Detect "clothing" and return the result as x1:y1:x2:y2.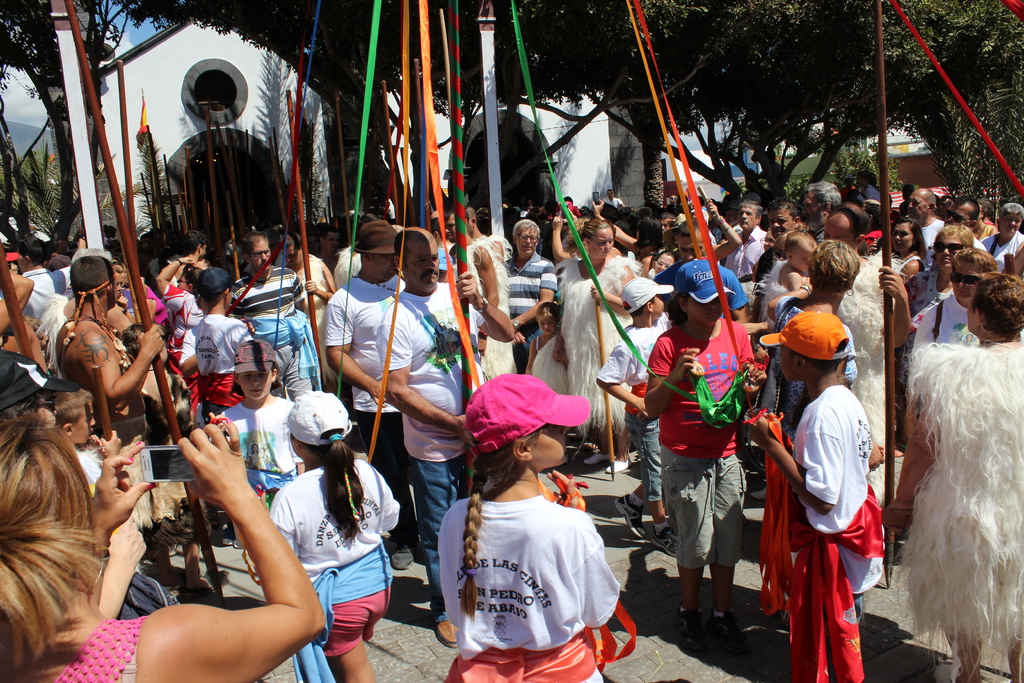
90:413:207:557.
